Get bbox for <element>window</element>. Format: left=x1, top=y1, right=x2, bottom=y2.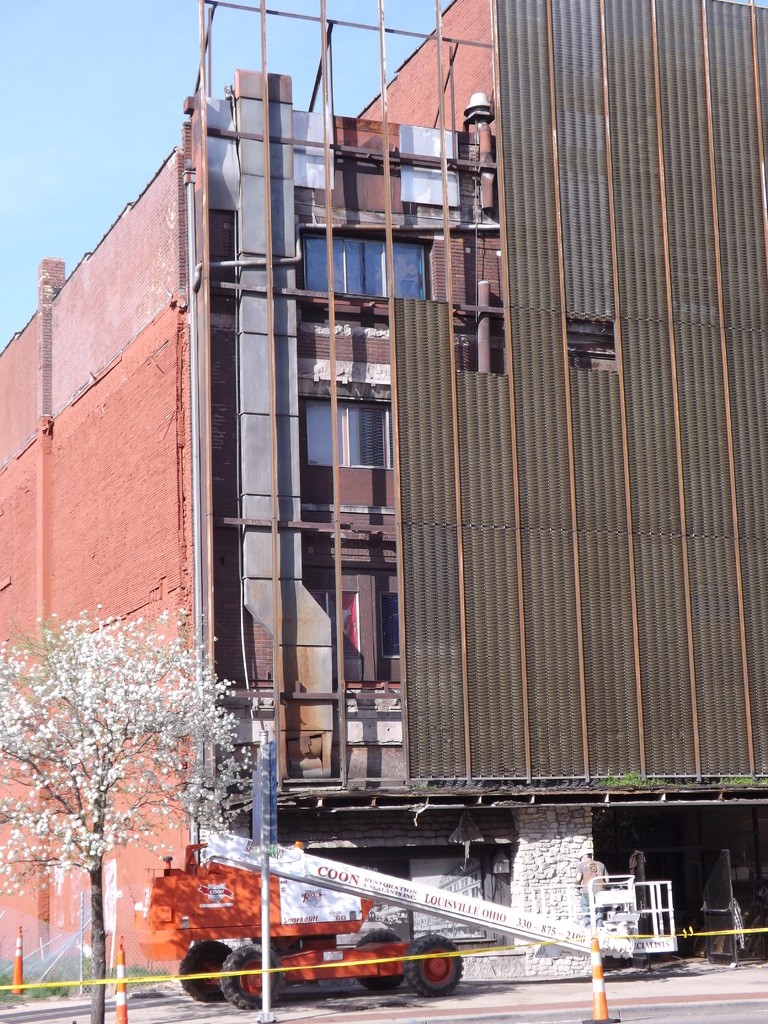
left=294, top=391, right=398, bottom=478.
